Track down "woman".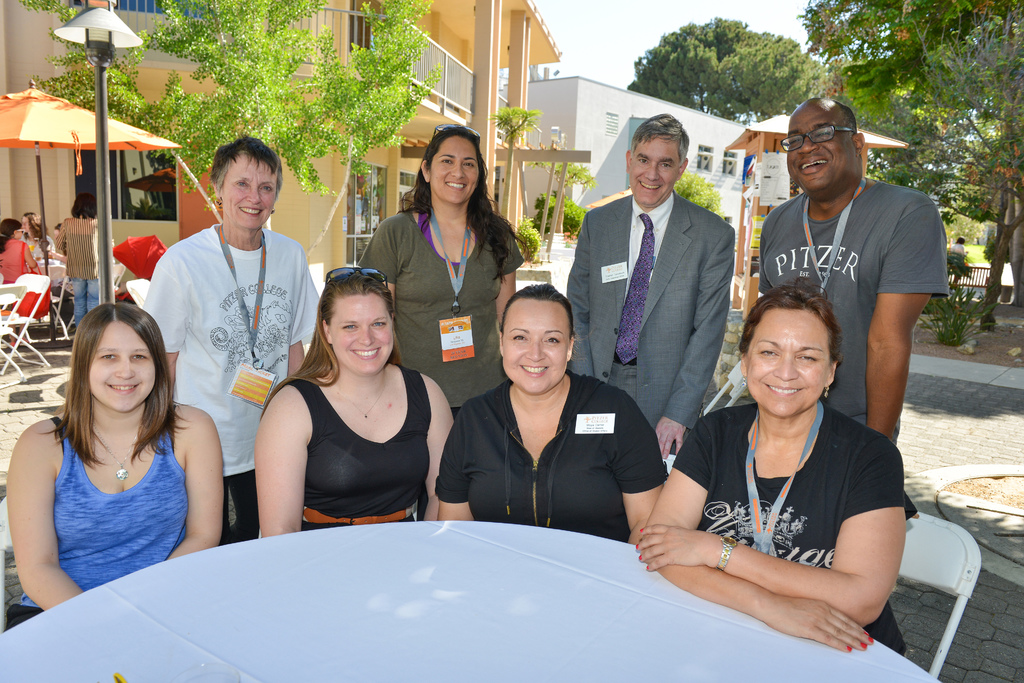
Tracked to locate(47, 195, 99, 335).
